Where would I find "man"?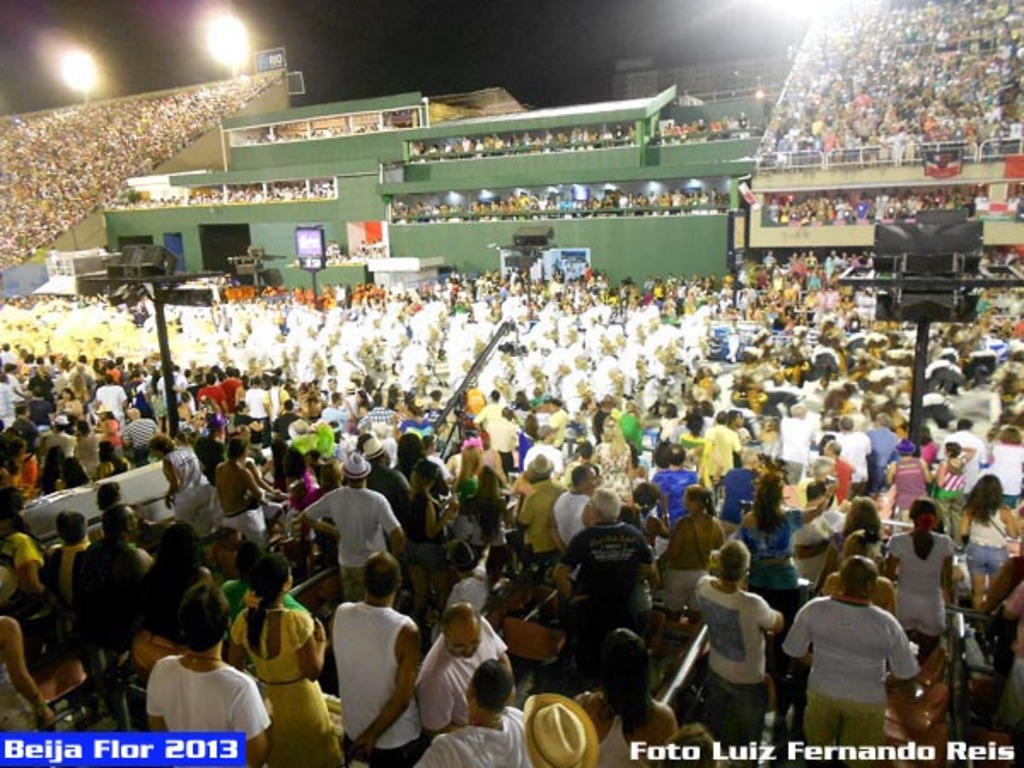
At pyautogui.locateOnScreen(705, 413, 734, 463).
